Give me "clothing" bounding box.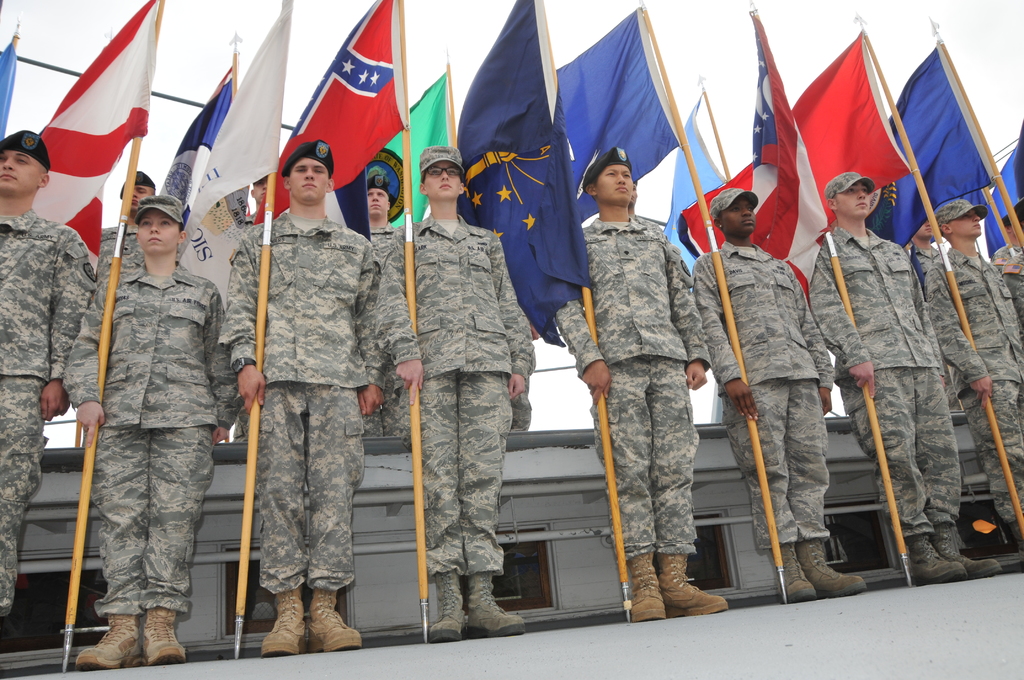
l=925, t=245, r=1023, b=526.
